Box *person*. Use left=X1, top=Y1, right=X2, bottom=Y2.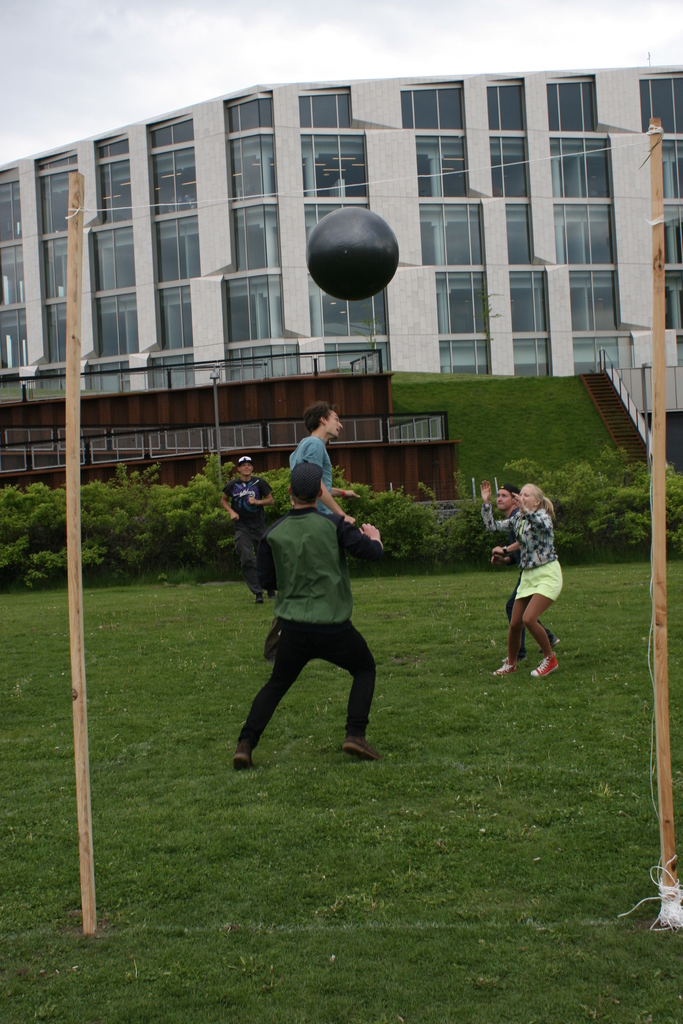
left=279, top=399, right=391, bottom=585.
